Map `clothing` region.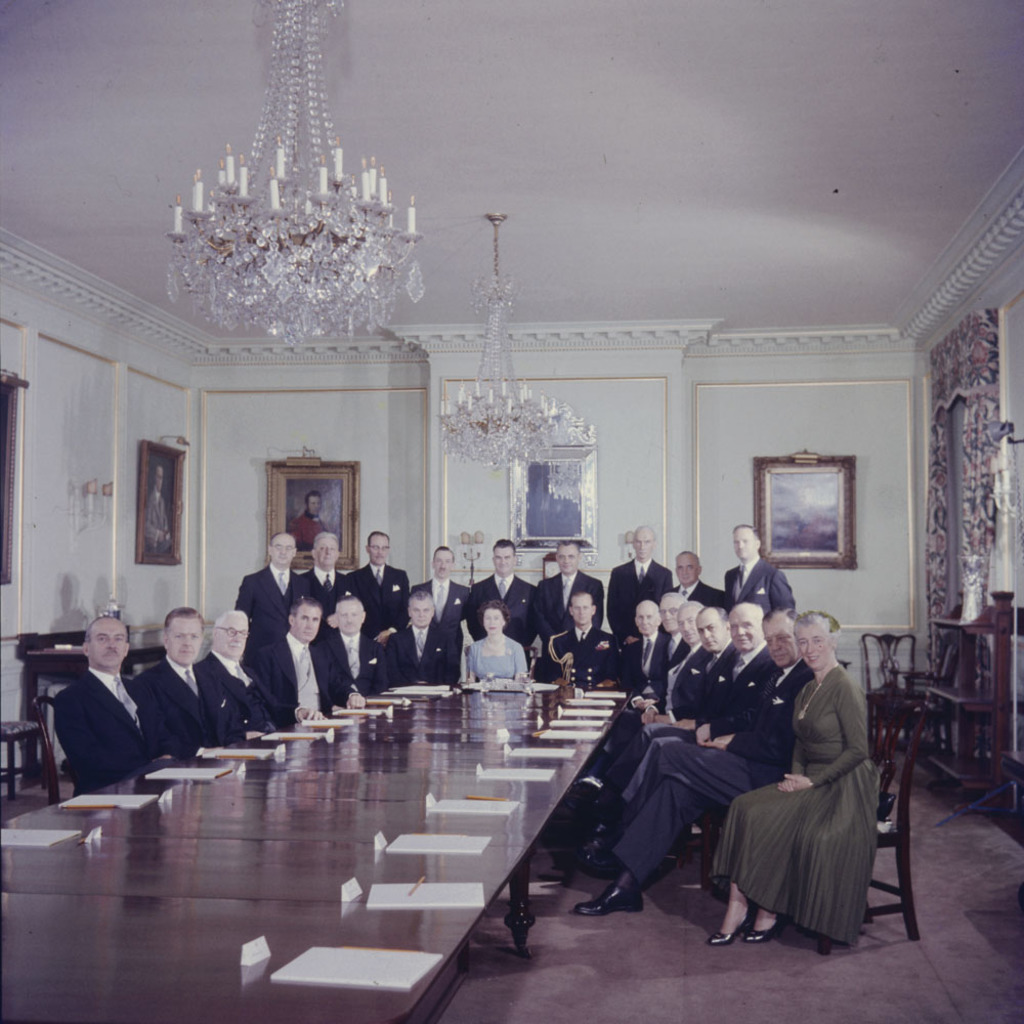
Mapped to x1=52, y1=666, x2=187, y2=797.
